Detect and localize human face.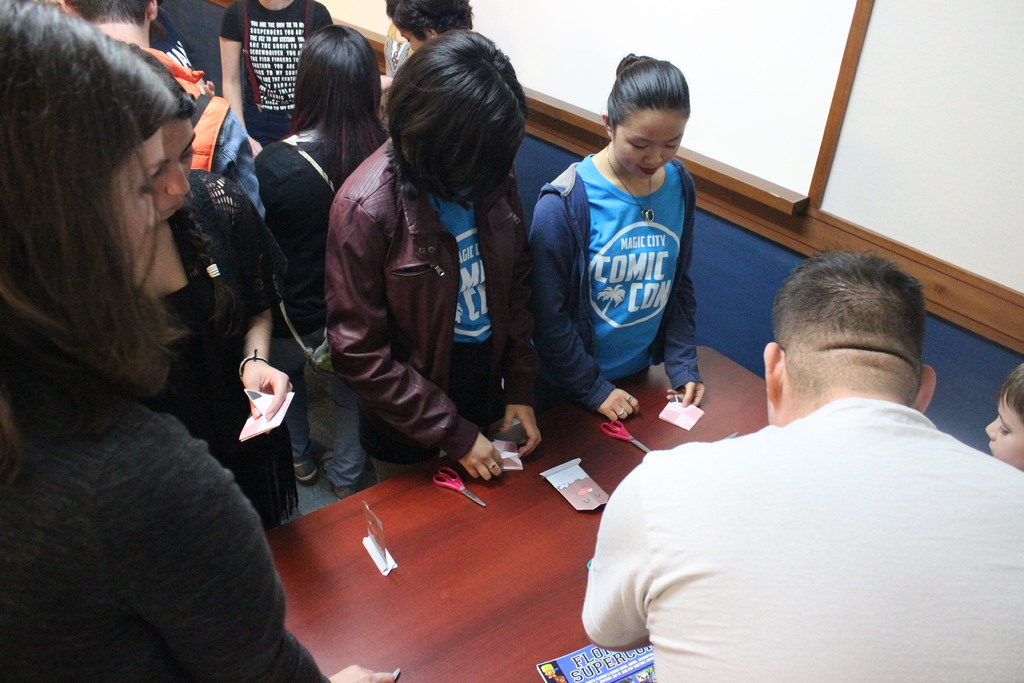
Localized at (135, 113, 198, 220).
